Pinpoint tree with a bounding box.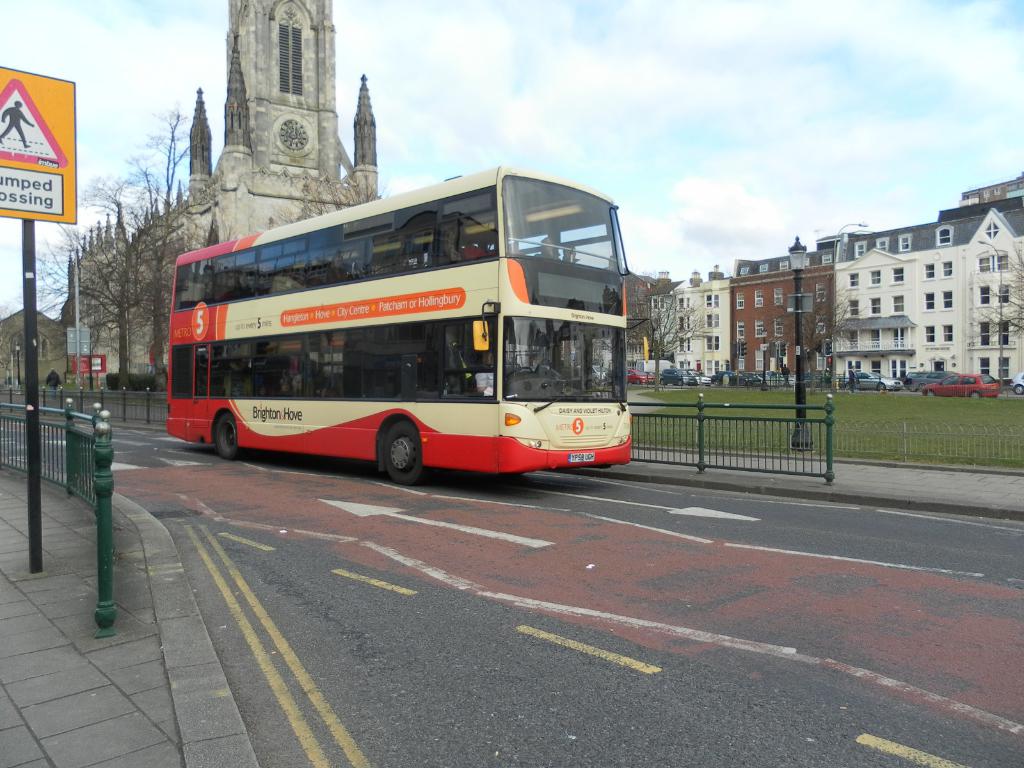
select_region(0, 298, 32, 390).
